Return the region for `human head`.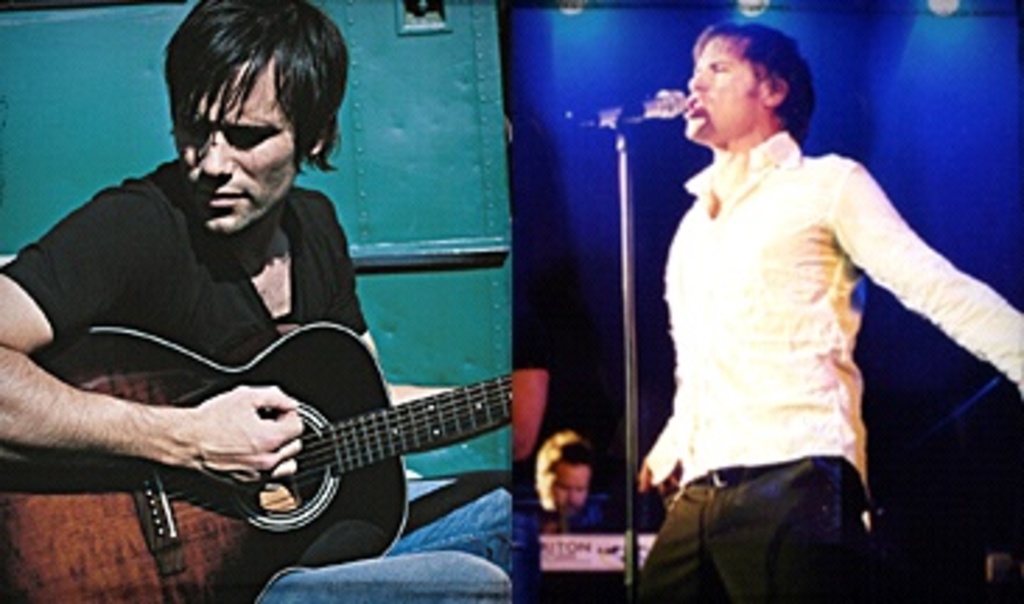
region(526, 431, 602, 526).
